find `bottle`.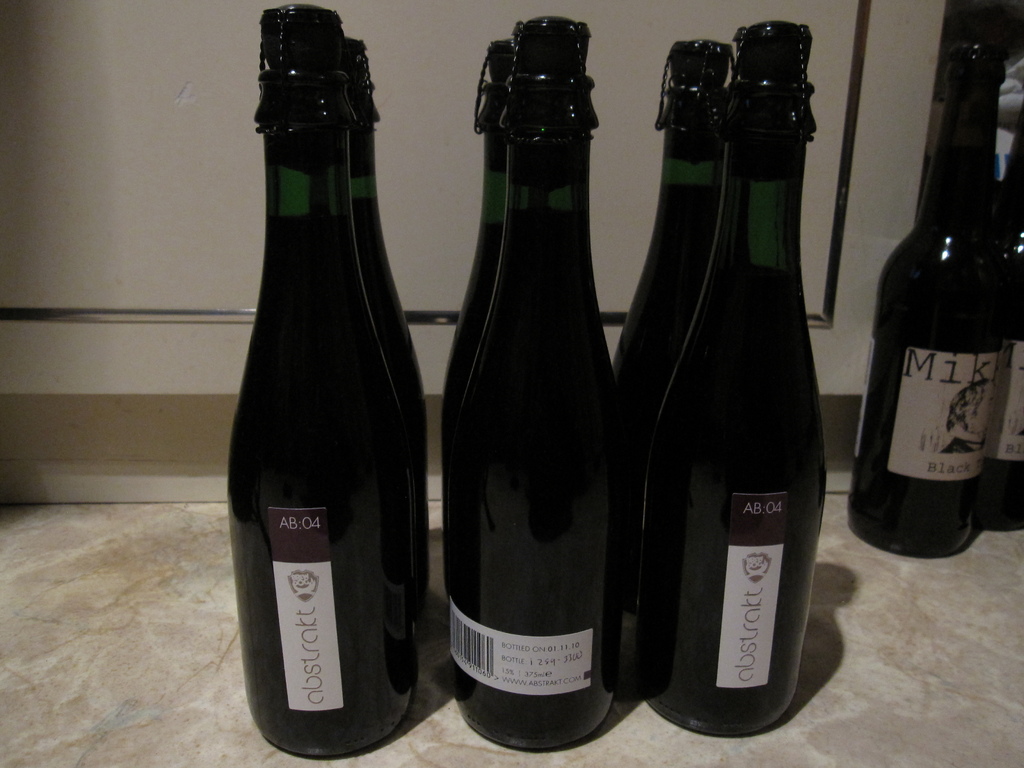
bbox(437, 40, 516, 441).
